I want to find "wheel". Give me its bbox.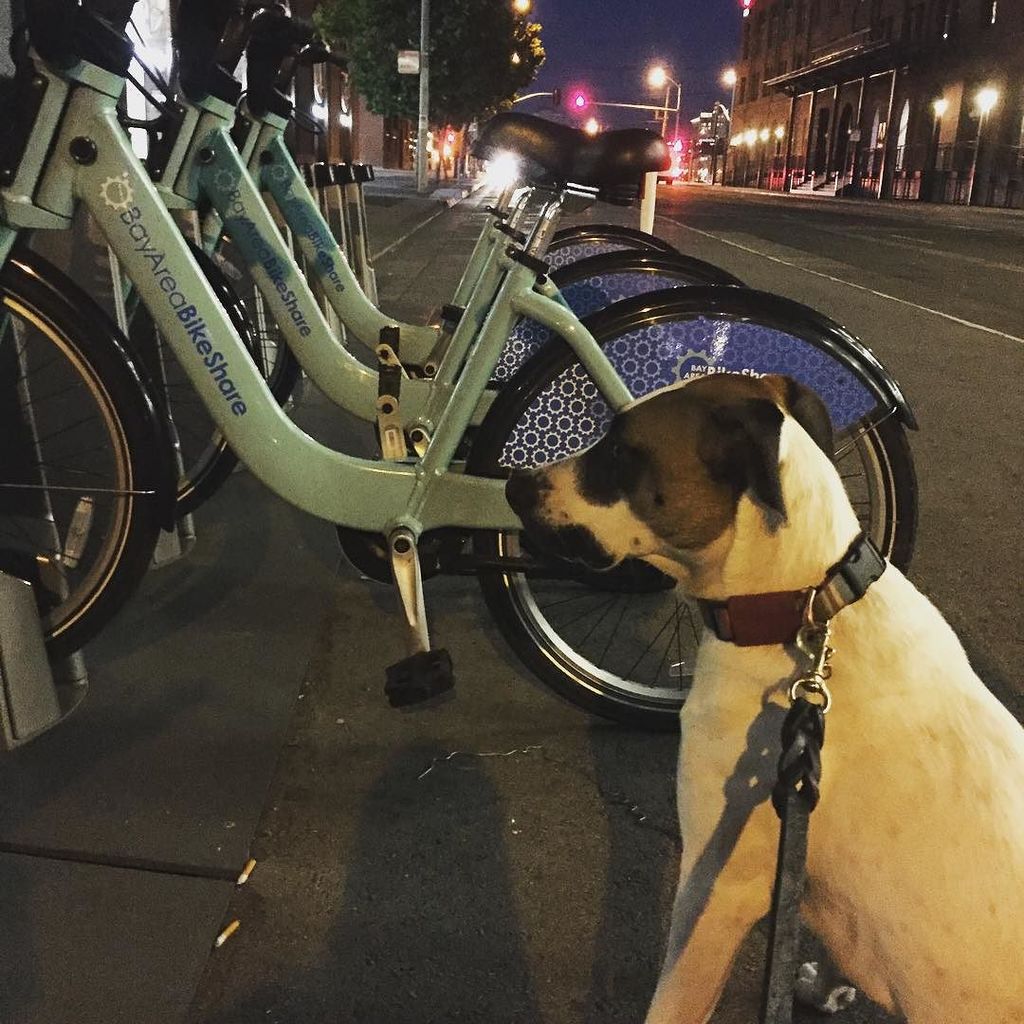
(left=0, top=247, right=161, bottom=672).
